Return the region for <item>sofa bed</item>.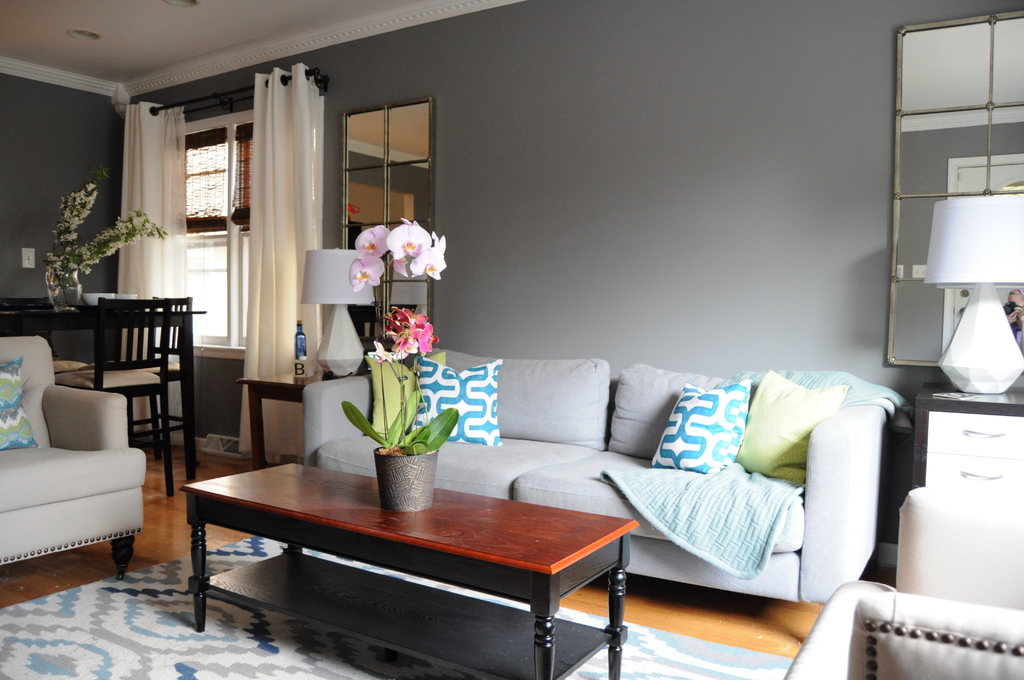
301, 348, 902, 607.
